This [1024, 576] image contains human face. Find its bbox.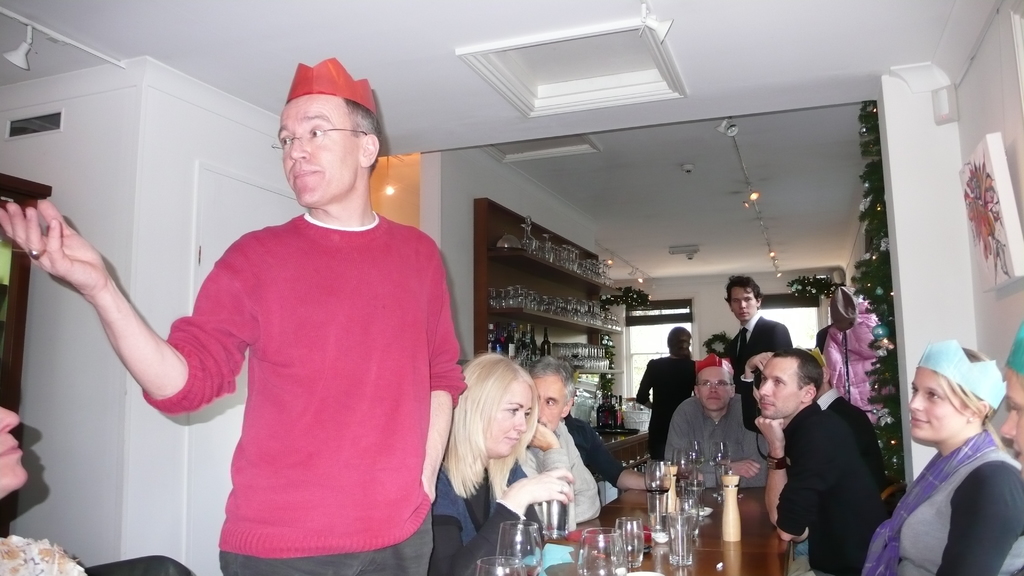
<bbox>910, 367, 966, 443</bbox>.
